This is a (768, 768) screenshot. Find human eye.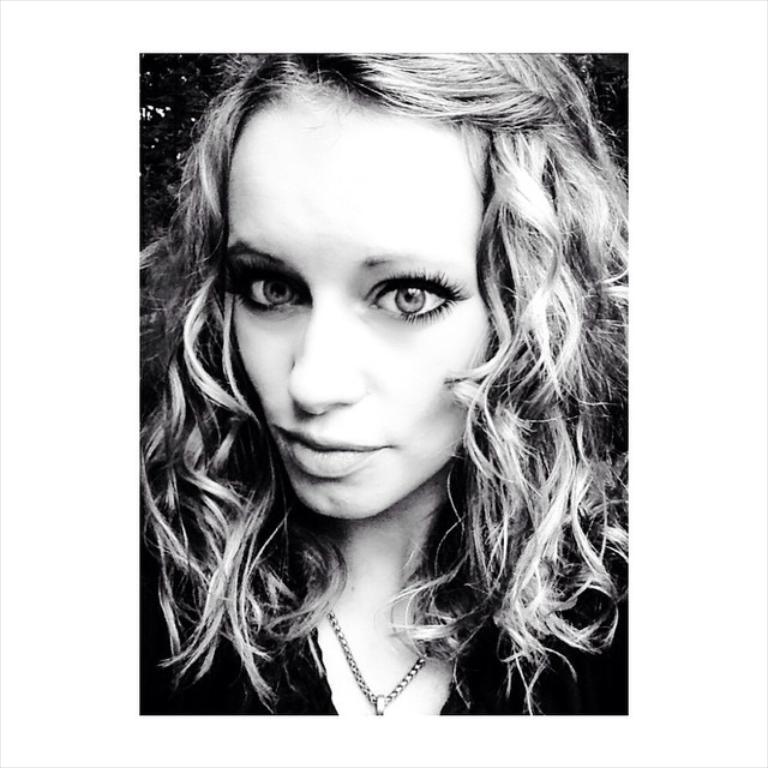
Bounding box: [left=370, top=264, right=458, bottom=324].
